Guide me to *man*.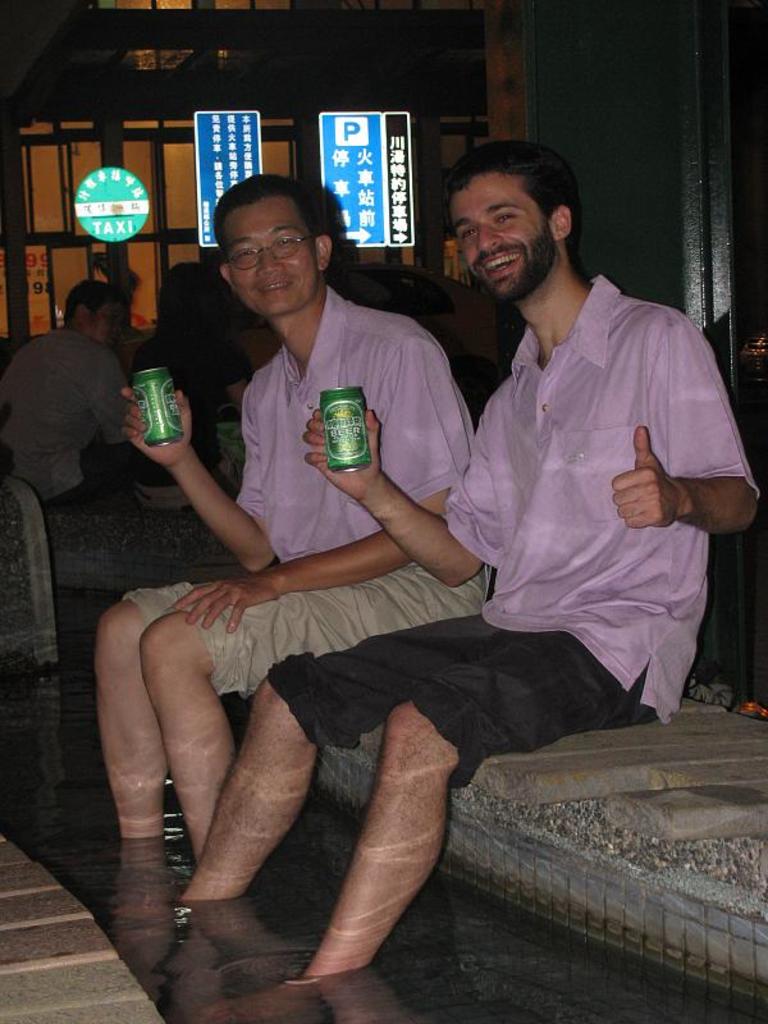
Guidance: detection(115, 141, 762, 1023).
